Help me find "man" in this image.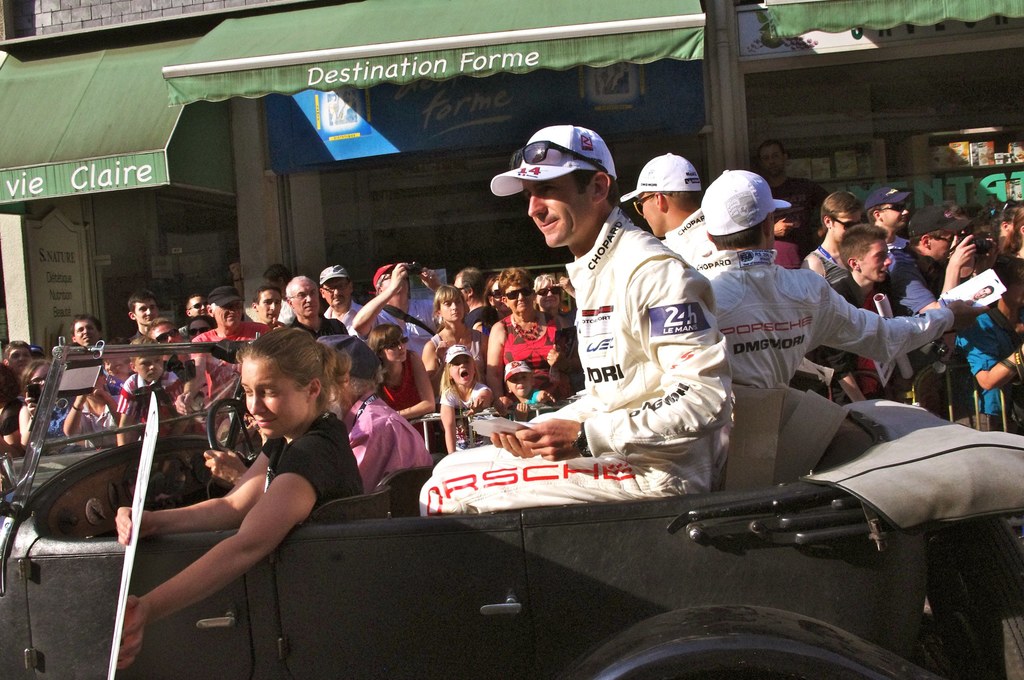
Found it: <bbox>408, 124, 734, 517</bbox>.
